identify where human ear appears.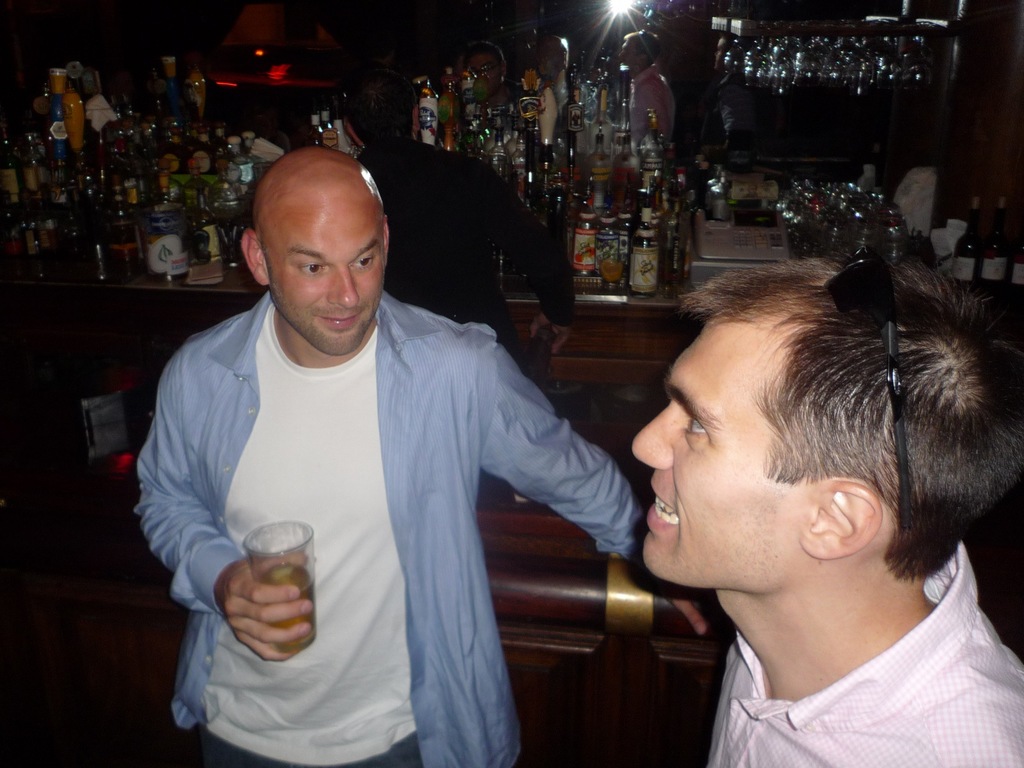
Appears at 349, 124, 364, 149.
